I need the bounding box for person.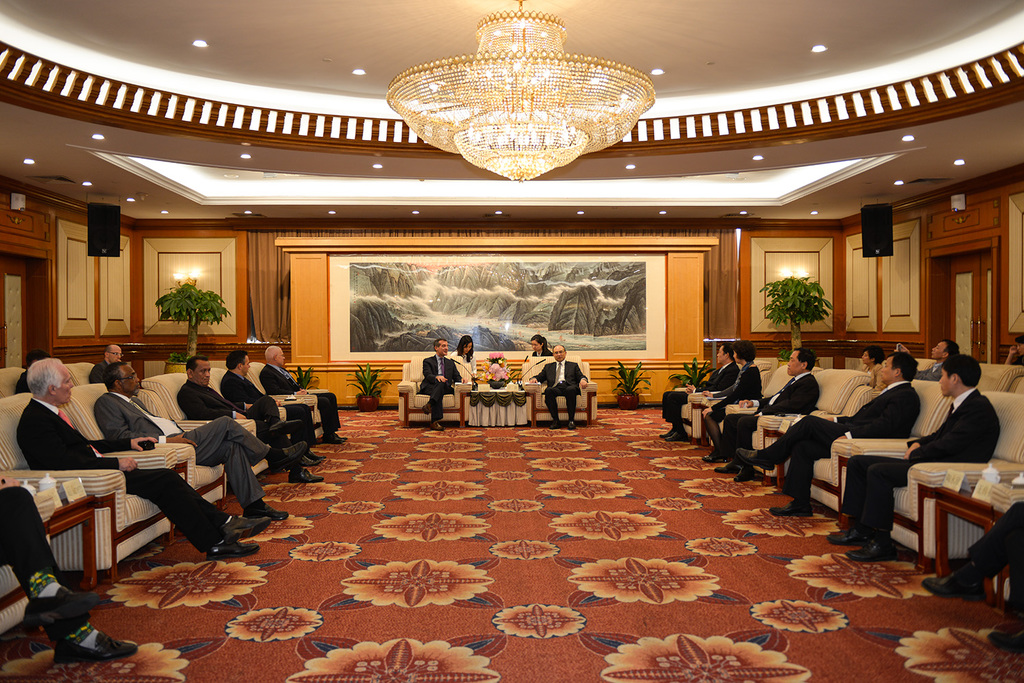
Here it is: crop(706, 343, 763, 470).
